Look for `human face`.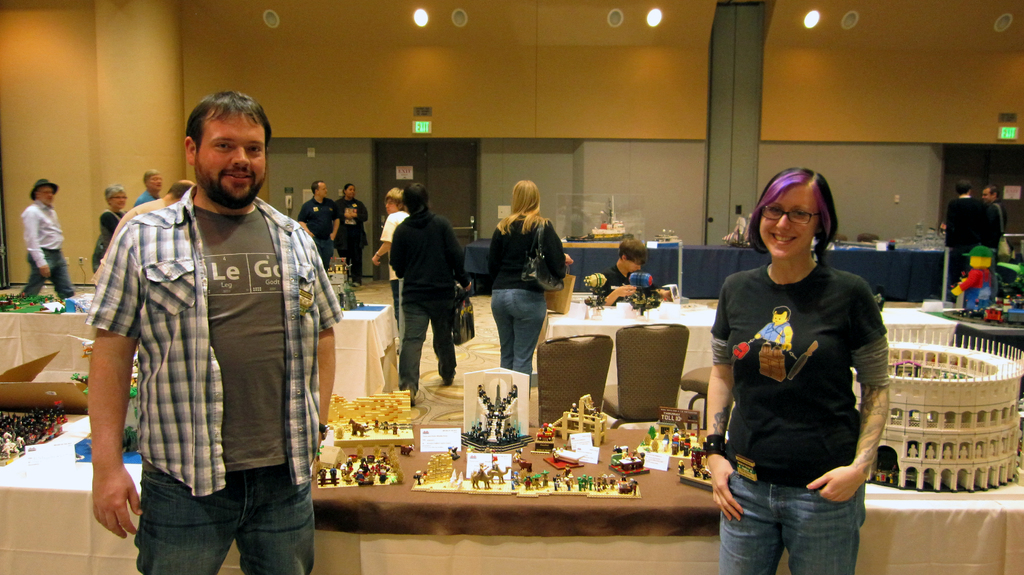
Found: <box>193,106,263,206</box>.
